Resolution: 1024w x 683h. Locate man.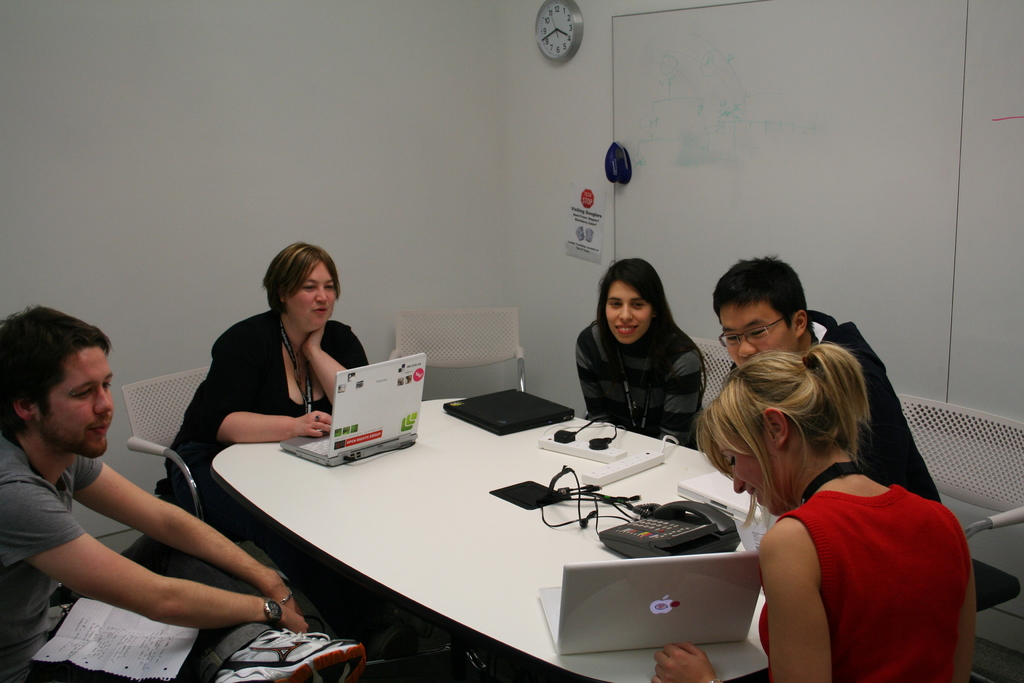
{"left": 705, "top": 250, "right": 947, "bottom": 511}.
